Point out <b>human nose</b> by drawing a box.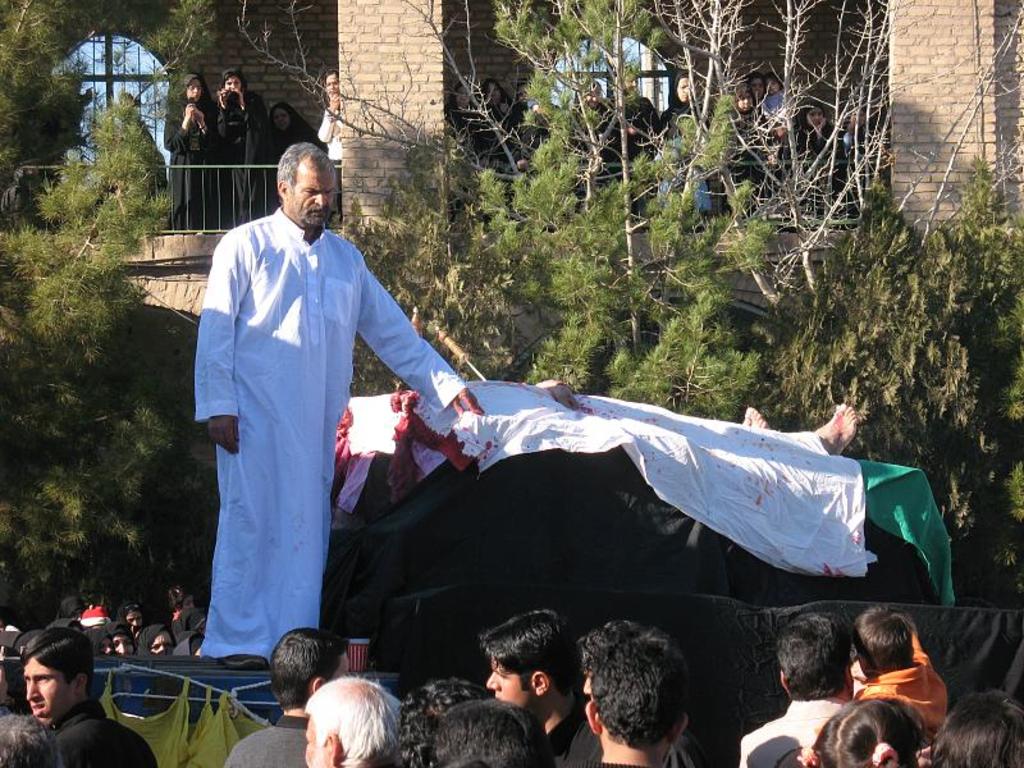
(488,671,499,692).
